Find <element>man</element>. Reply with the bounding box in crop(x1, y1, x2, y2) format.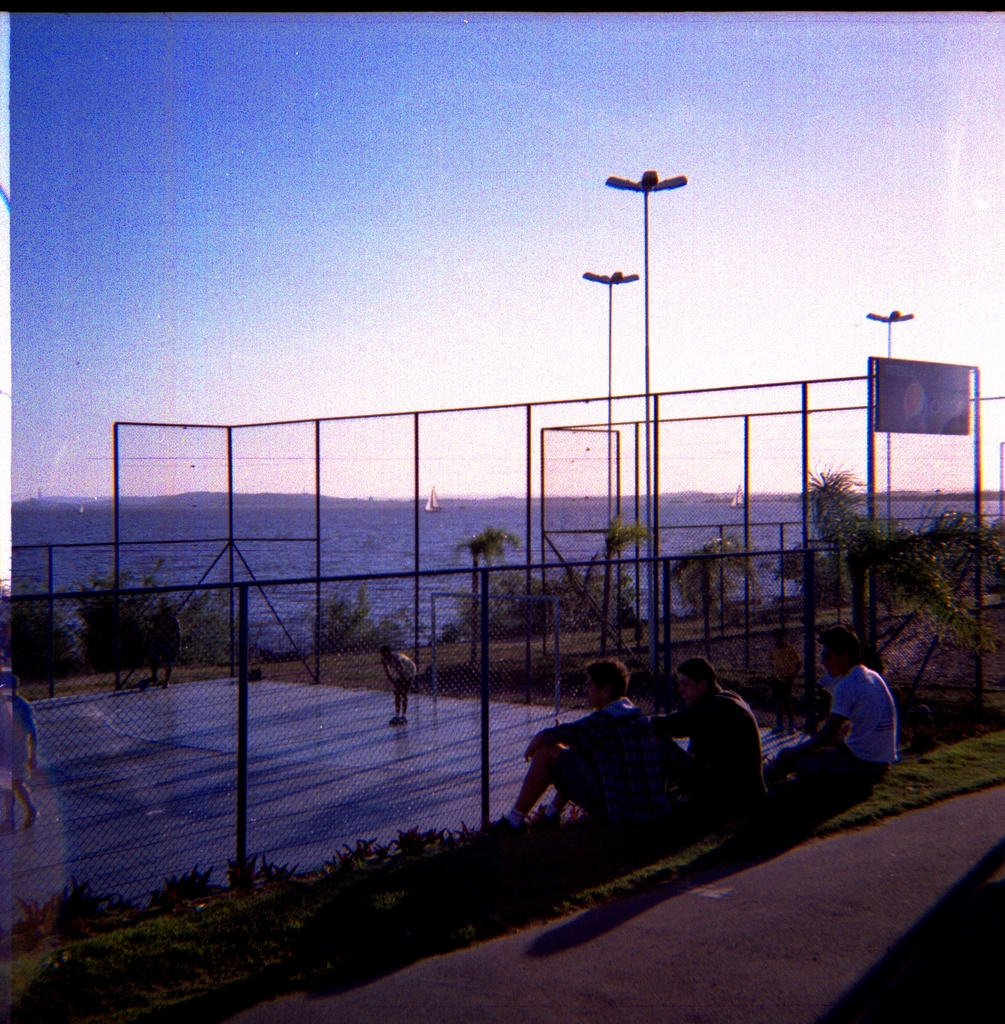
crop(380, 643, 417, 727).
